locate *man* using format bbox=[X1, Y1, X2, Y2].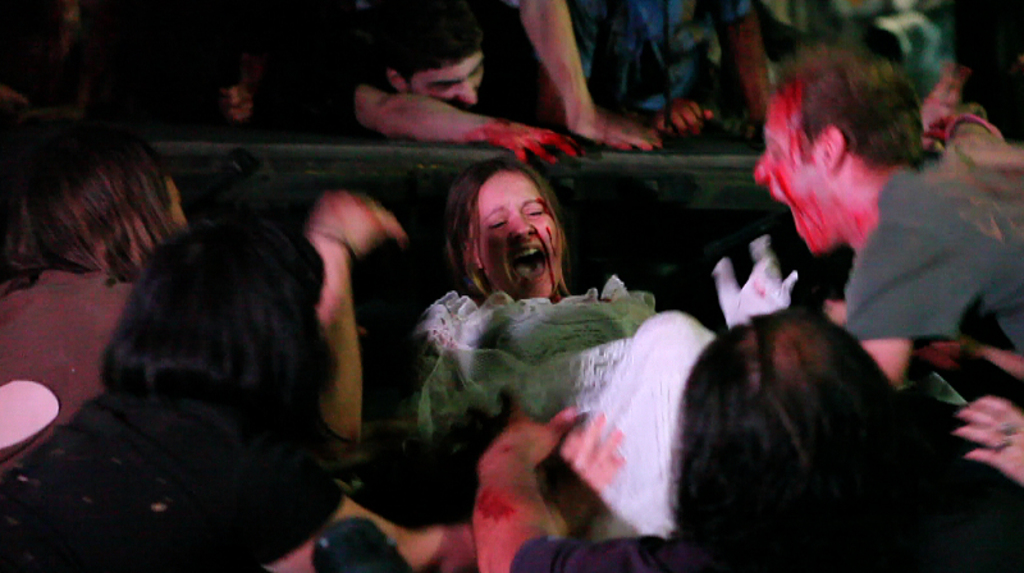
bbox=[296, 0, 590, 165].
